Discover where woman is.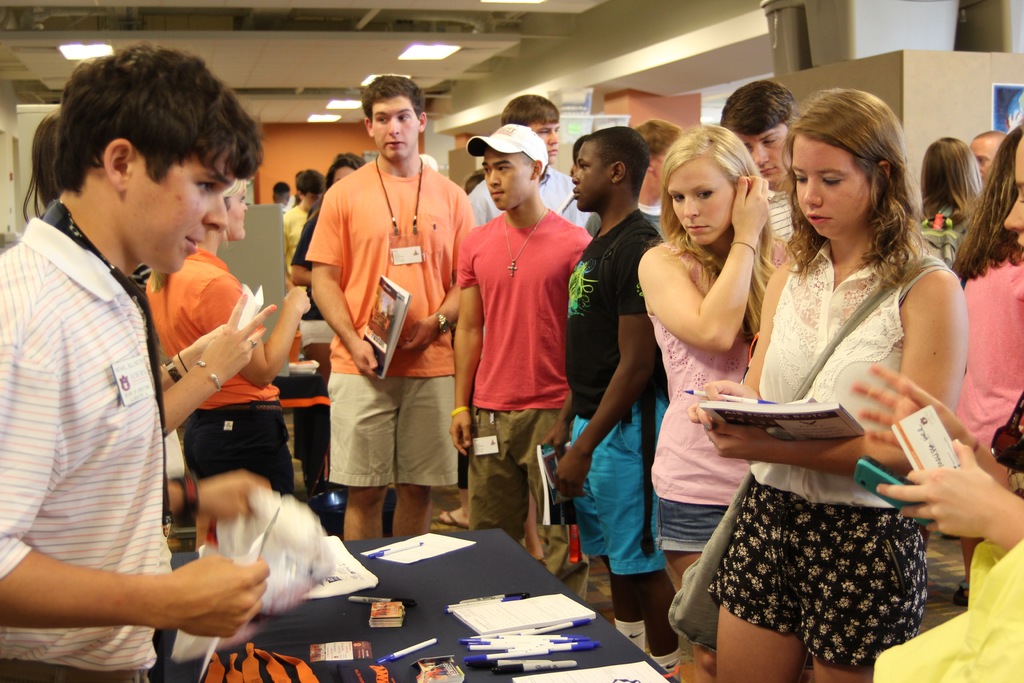
Discovered at <bbox>685, 87, 970, 682</bbox>.
